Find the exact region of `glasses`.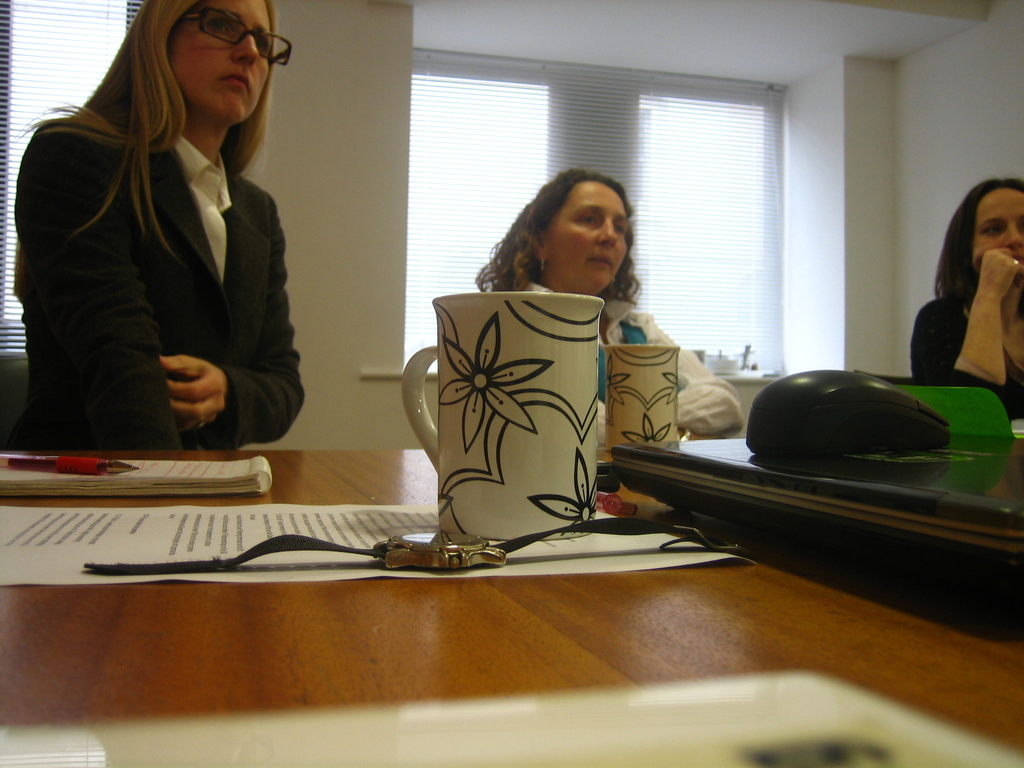
Exact region: Rect(179, 7, 291, 70).
